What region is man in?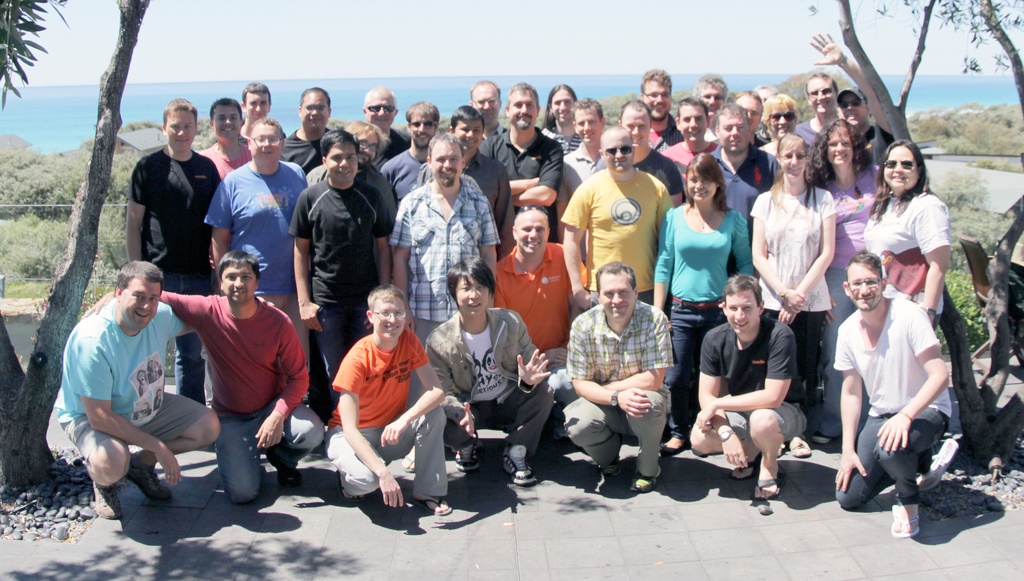
box=[86, 241, 331, 509].
